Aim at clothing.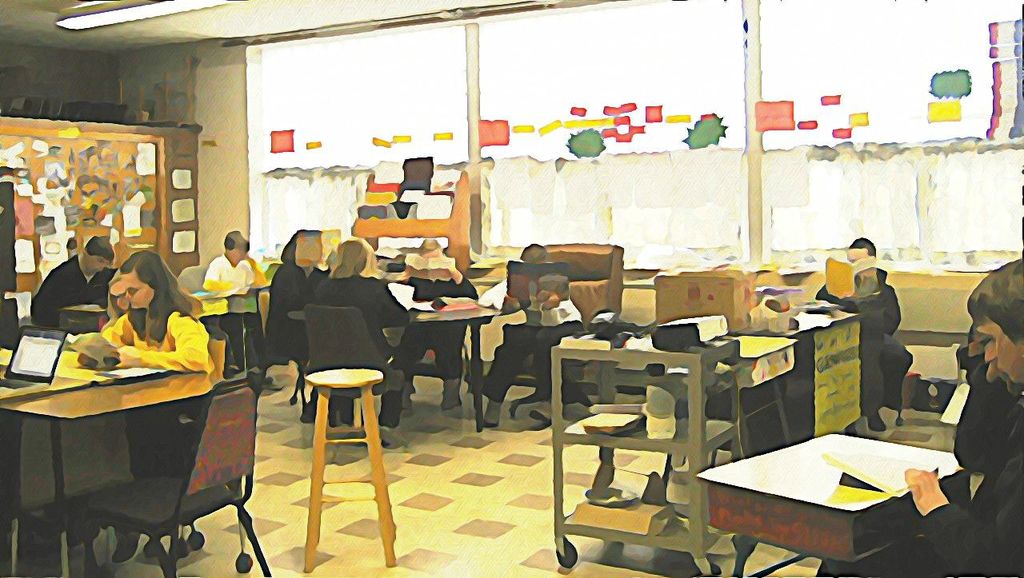
Aimed at select_region(831, 398, 1021, 577).
